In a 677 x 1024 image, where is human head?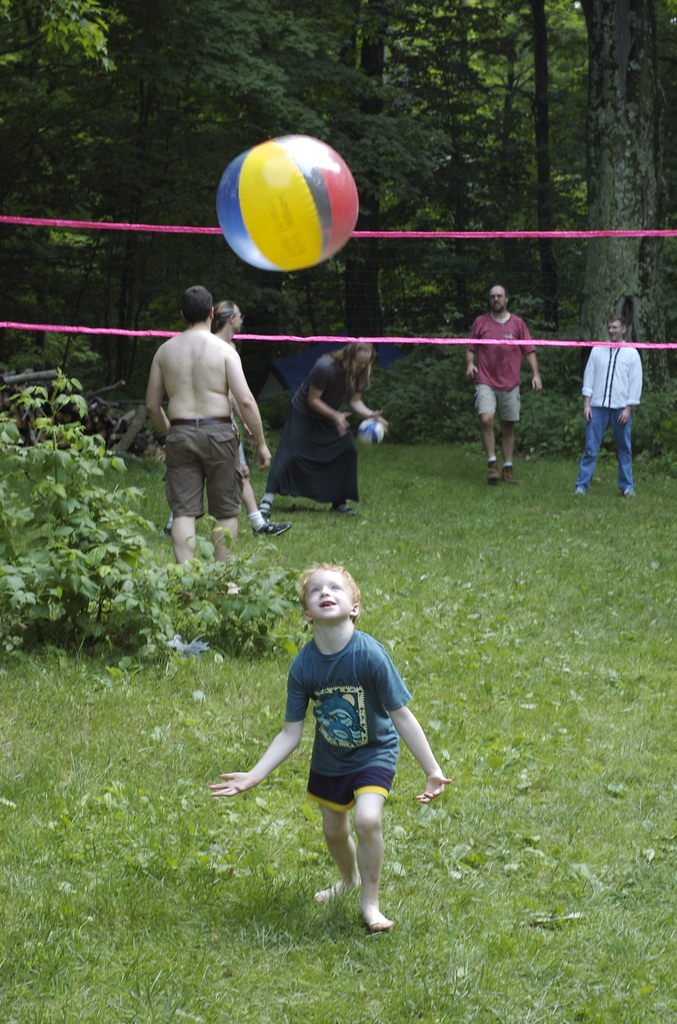
[left=291, top=563, right=365, bottom=639].
